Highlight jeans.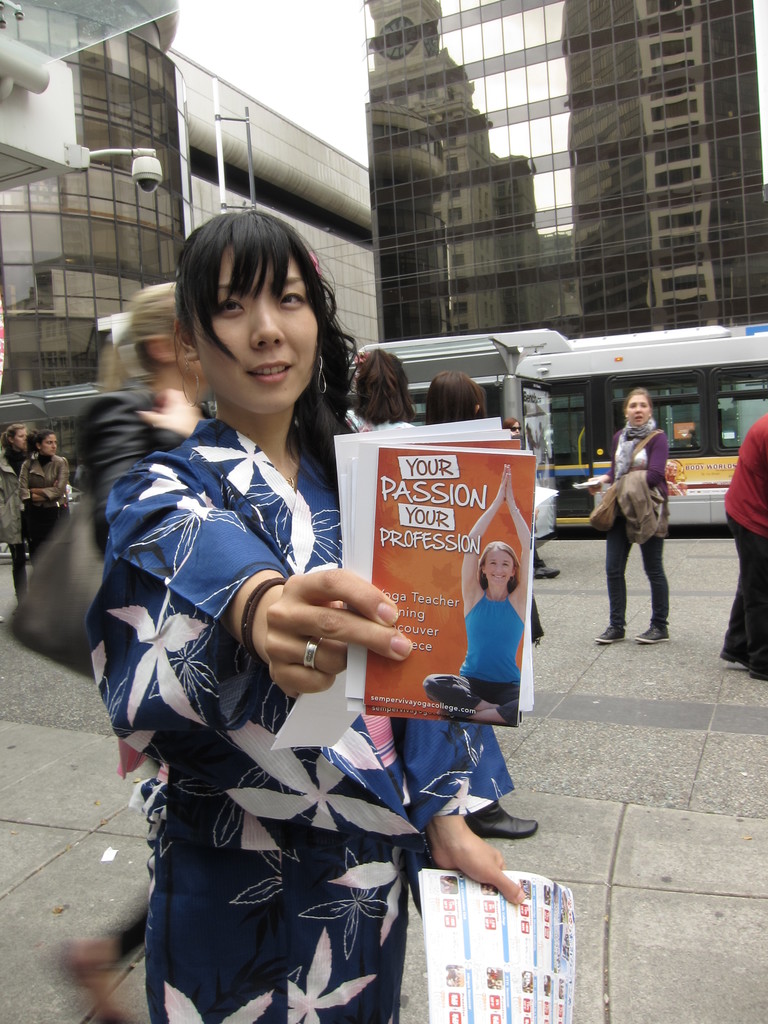
Highlighted region: (712, 514, 767, 668).
